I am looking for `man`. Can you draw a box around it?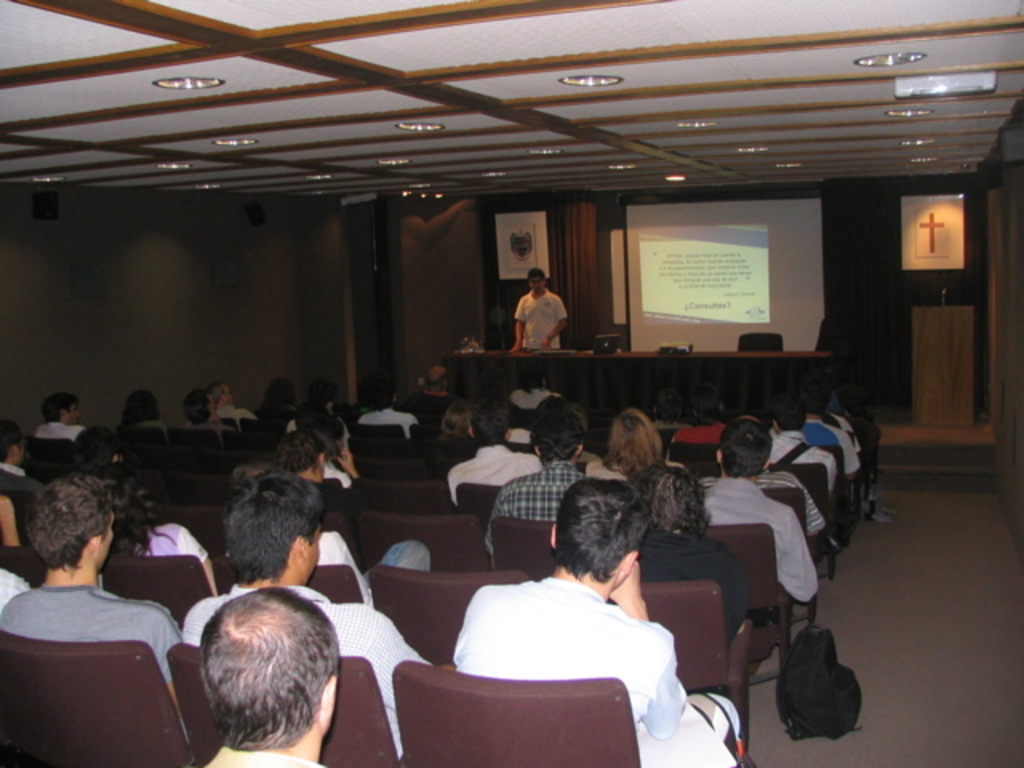
Sure, the bounding box is BBox(421, 362, 456, 414).
